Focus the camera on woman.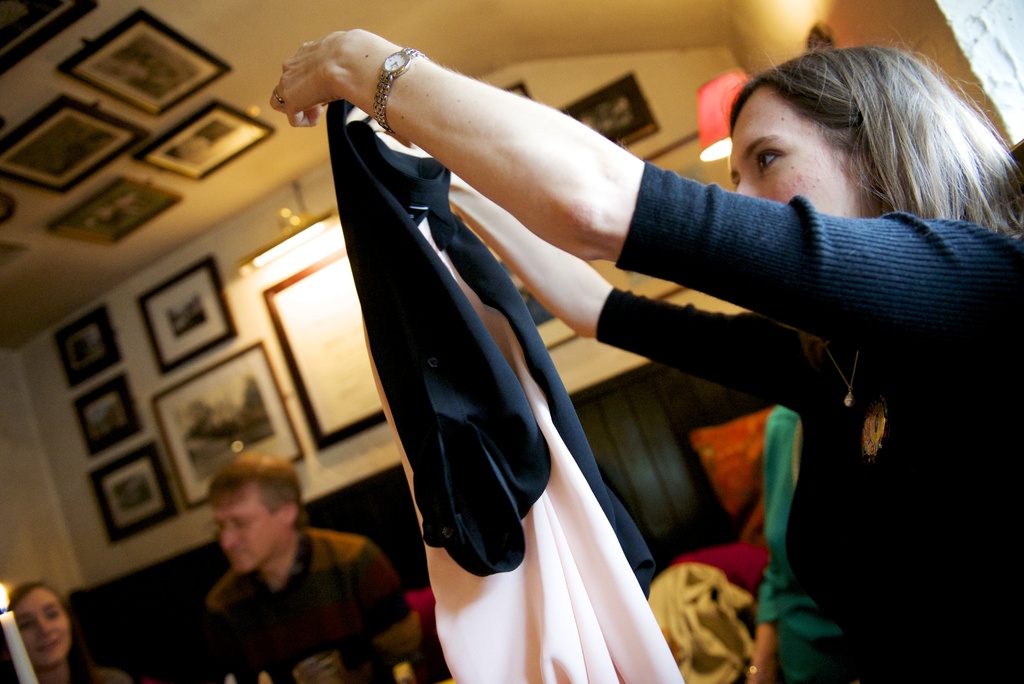
Focus region: box(257, 0, 1015, 635).
